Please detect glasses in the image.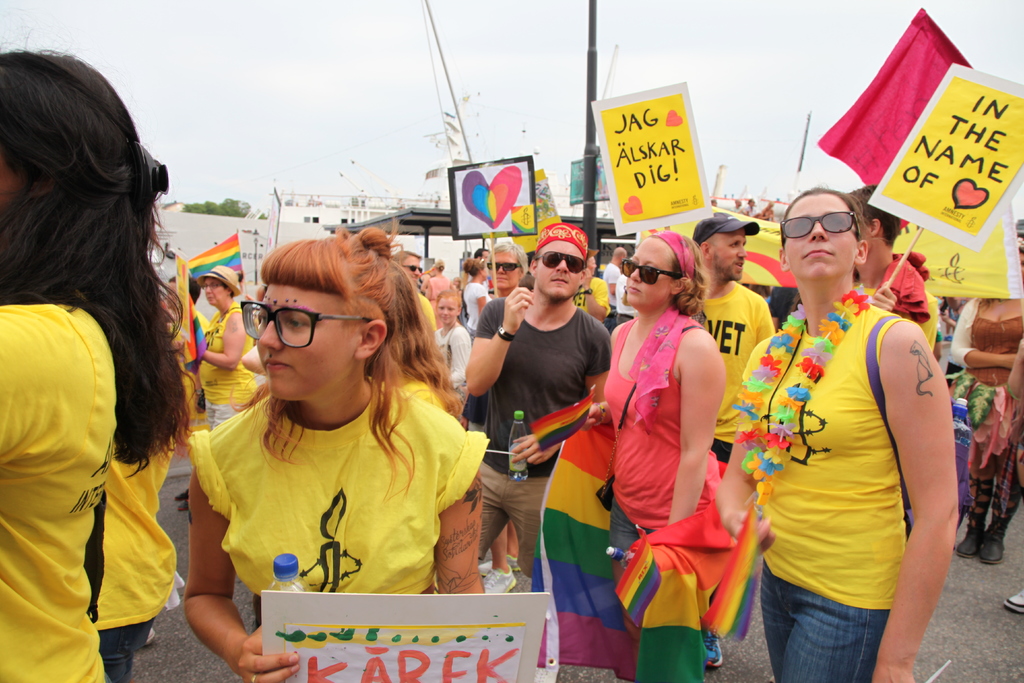
locate(774, 204, 863, 245).
